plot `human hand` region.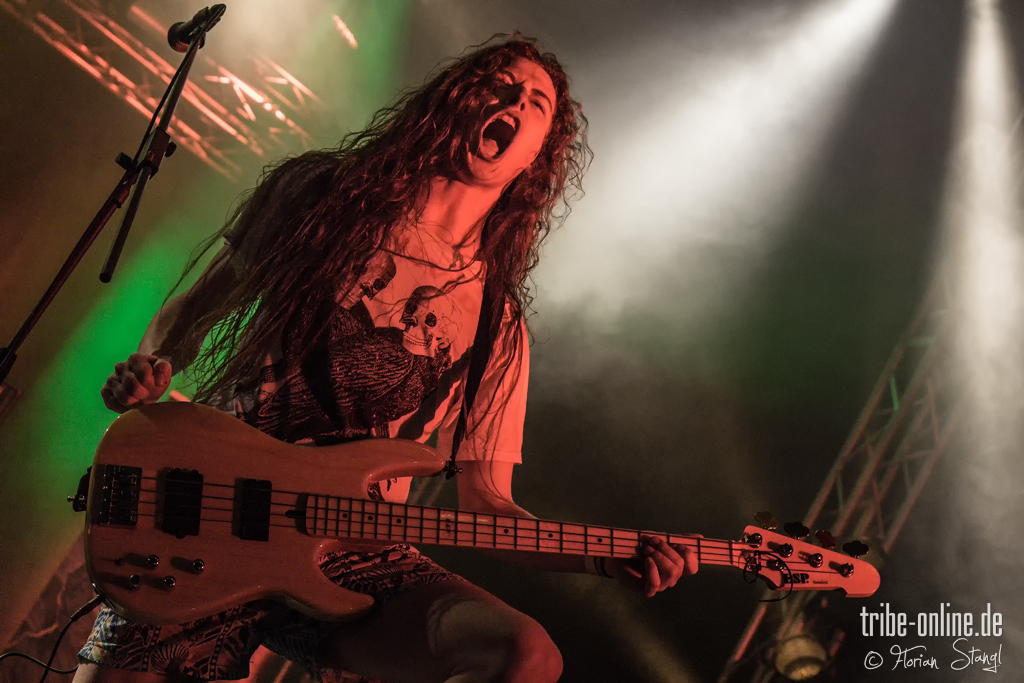
Plotted at (left=94, top=352, right=165, bottom=423).
